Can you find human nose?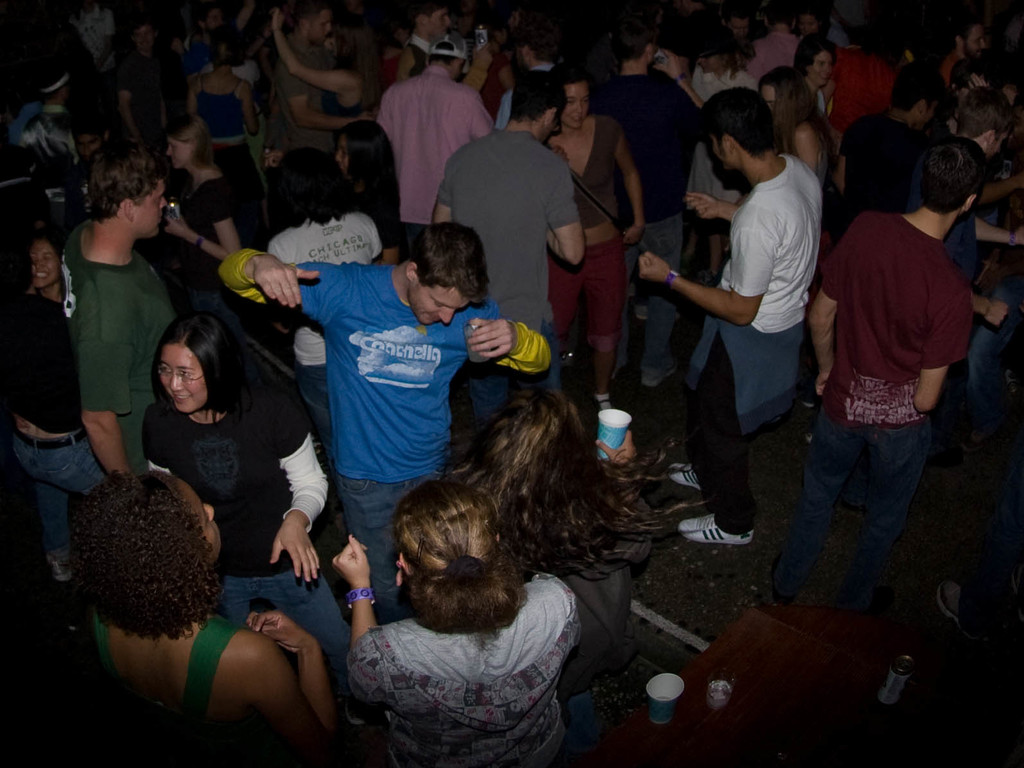
Yes, bounding box: BBox(440, 308, 454, 324).
